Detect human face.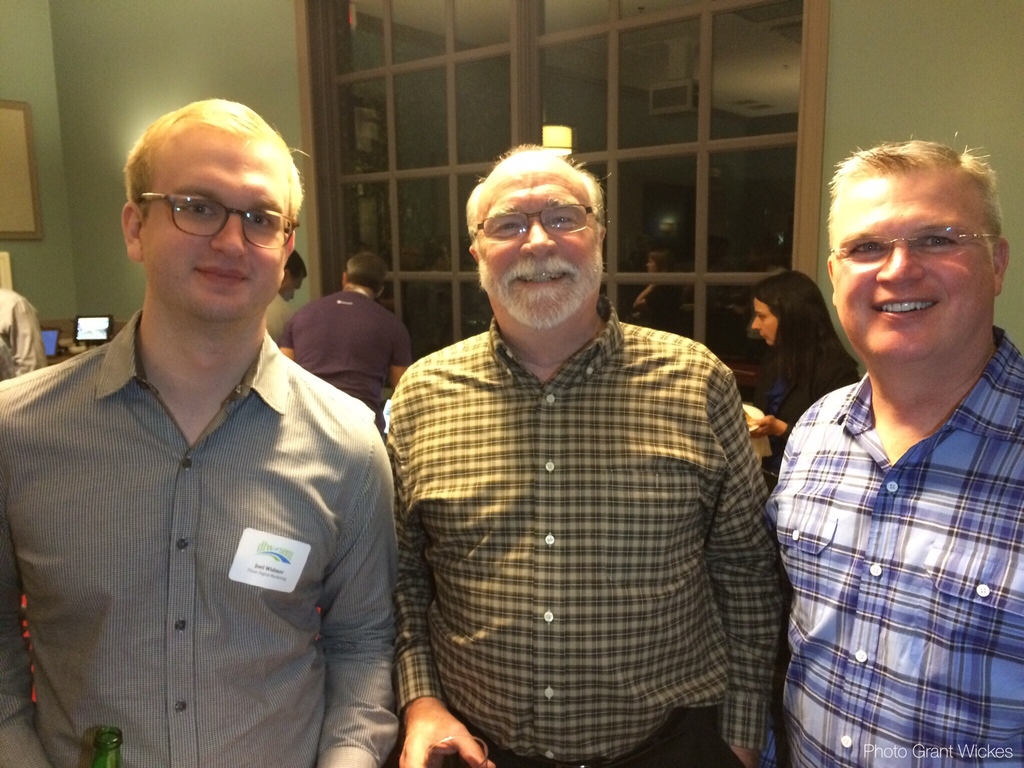
Detected at <box>472,159,604,323</box>.
